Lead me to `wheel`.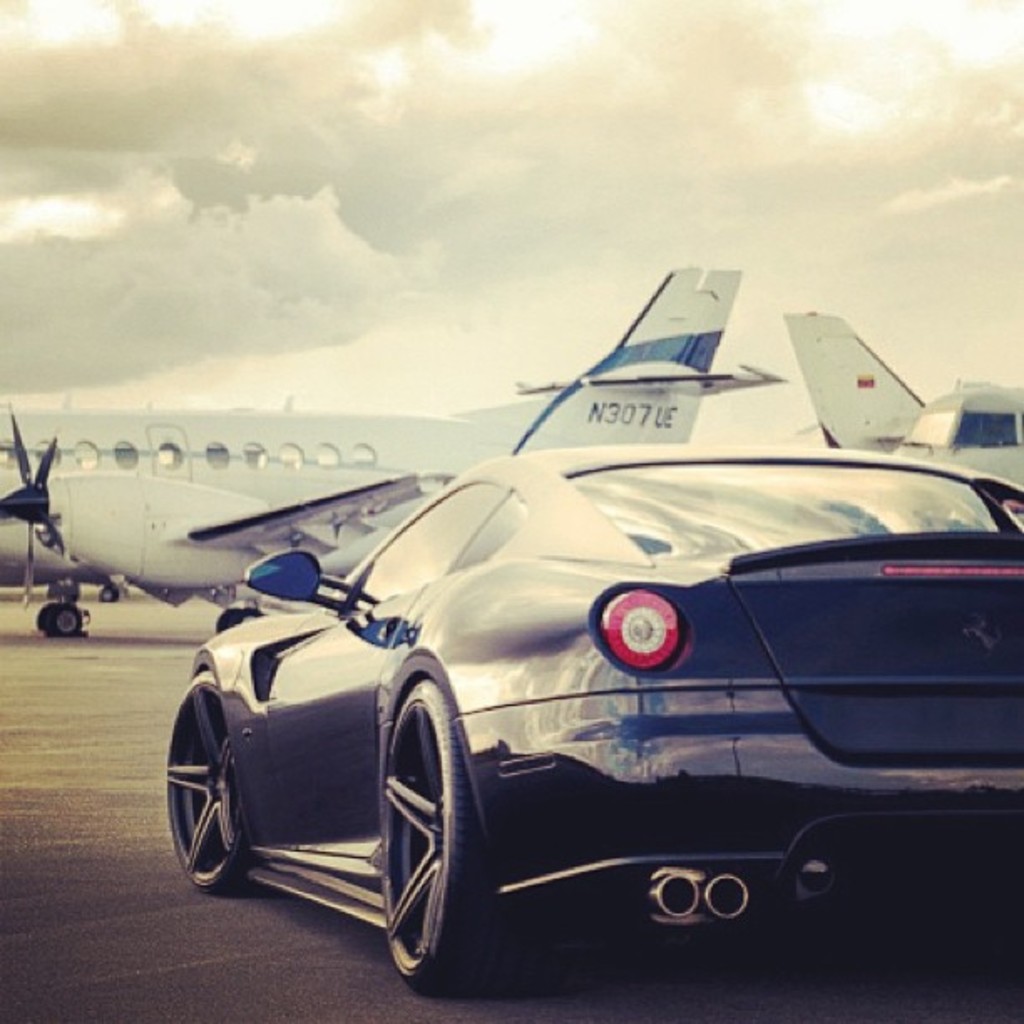
Lead to bbox=(376, 684, 497, 994).
